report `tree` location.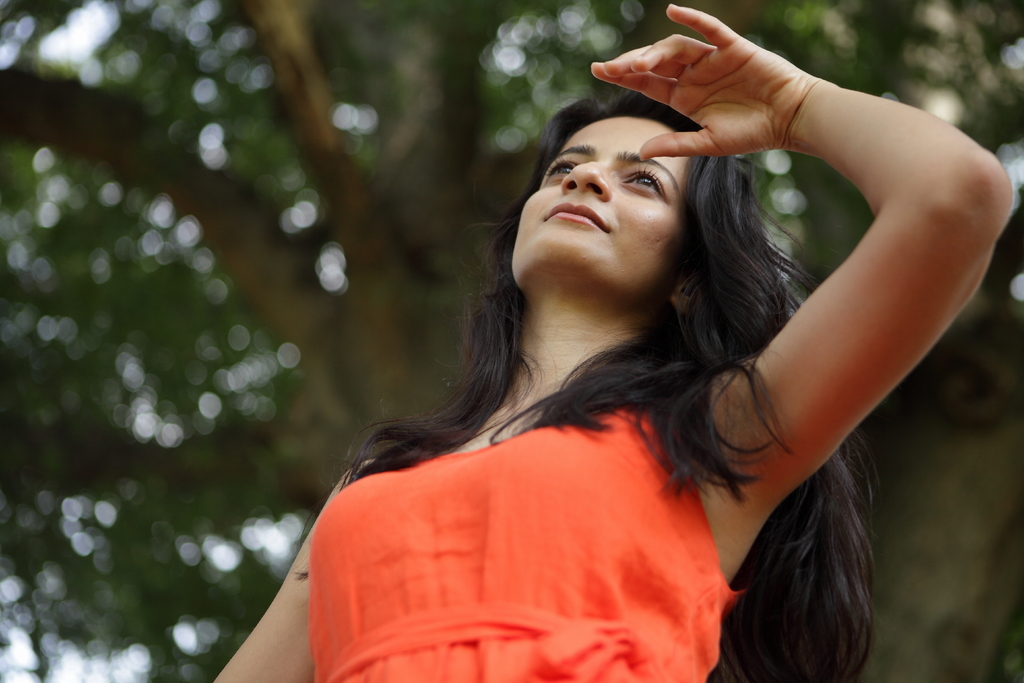
Report: 50 0 1014 669.
